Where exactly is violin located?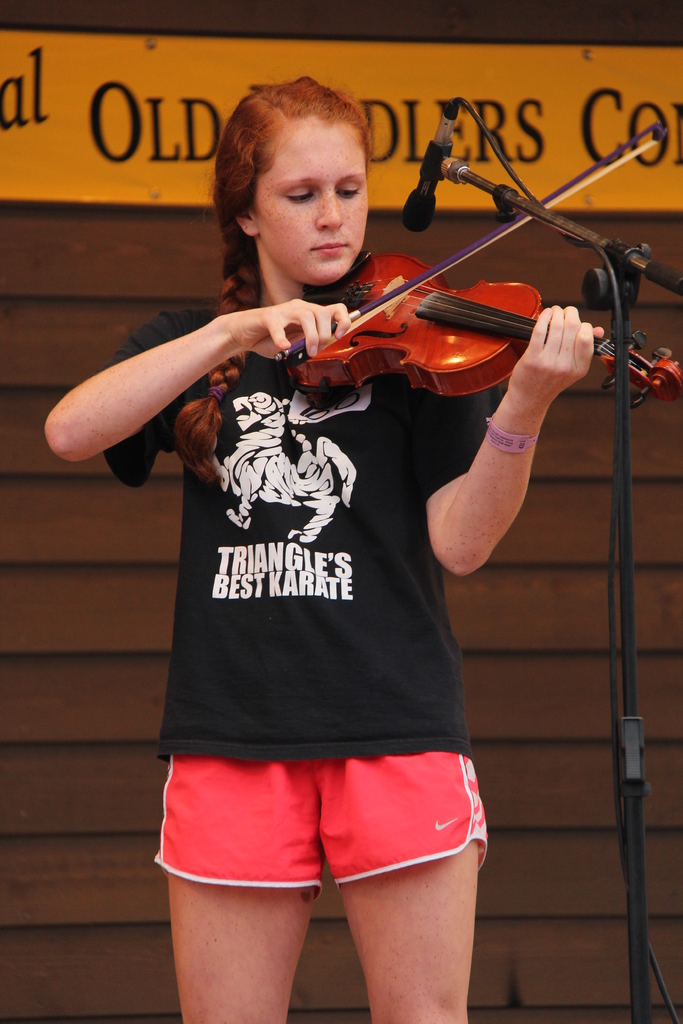
Its bounding box is bbox=[247, 138, 619, 427].
